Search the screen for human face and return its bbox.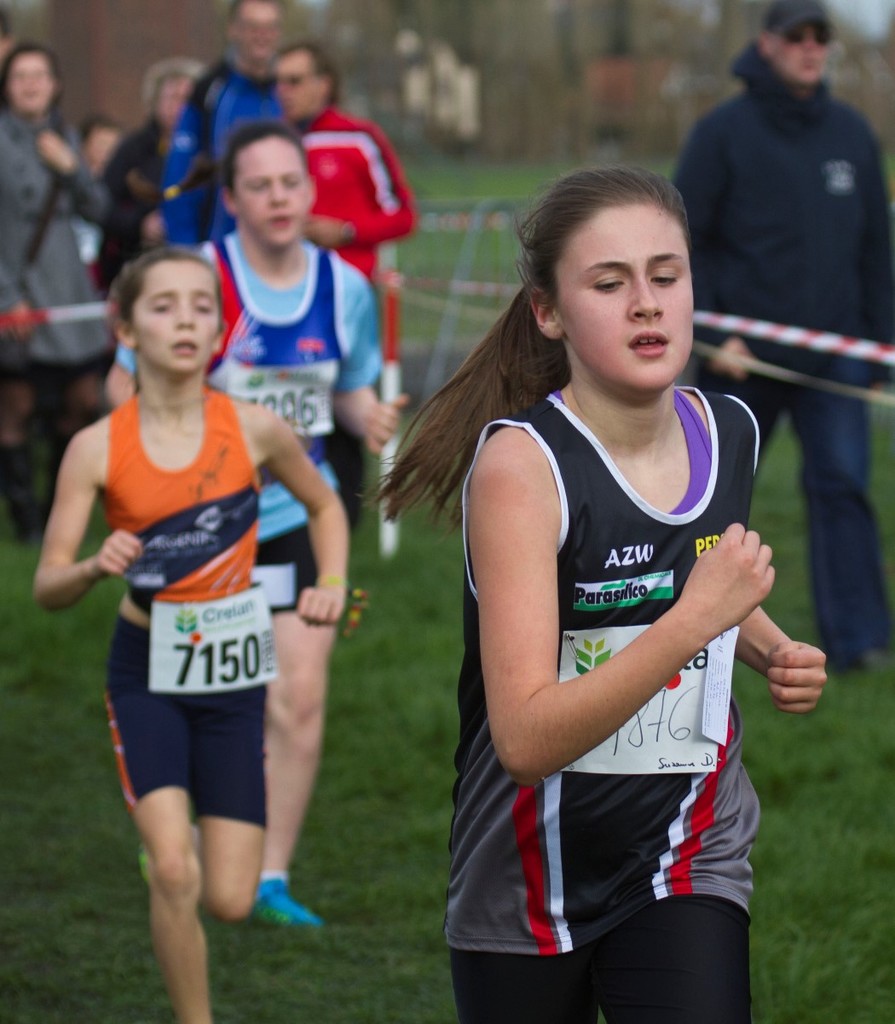
Found: [left=123, top=269, right=220, bottom=378].
